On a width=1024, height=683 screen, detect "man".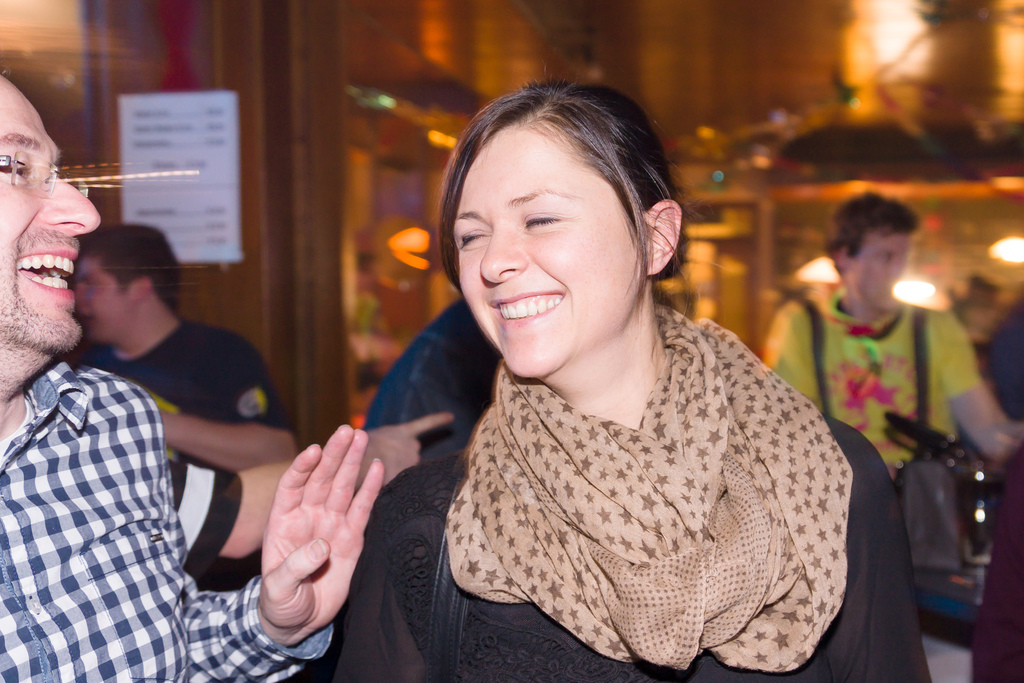
<bbox>774, 188, 1022, 498</bbox>.
